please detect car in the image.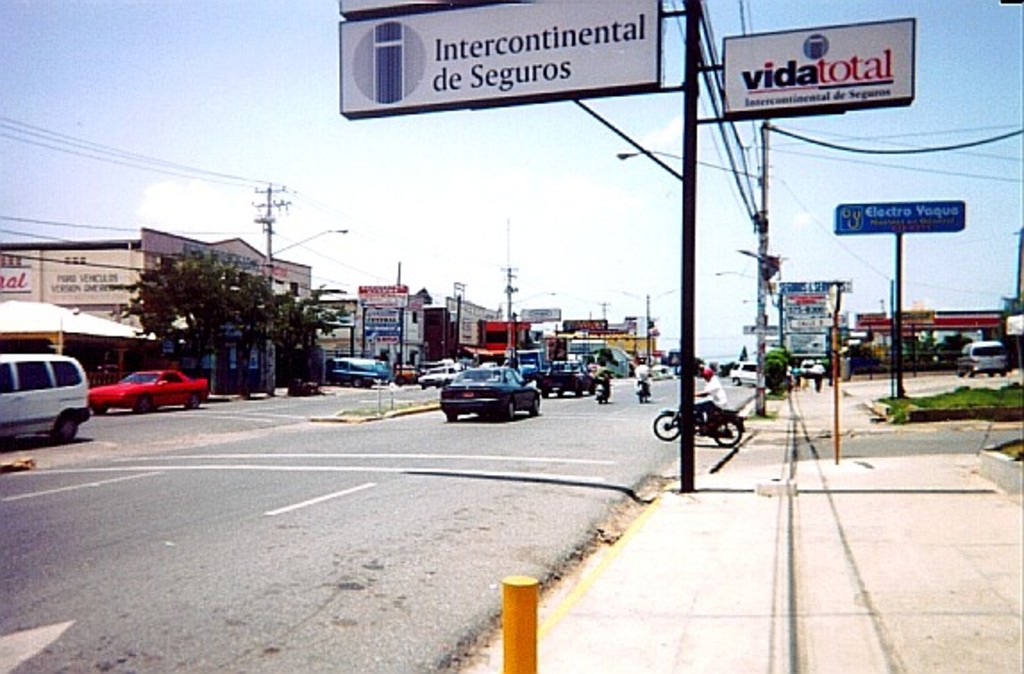
x1=722, y1=359, x2=776, y2=390.
